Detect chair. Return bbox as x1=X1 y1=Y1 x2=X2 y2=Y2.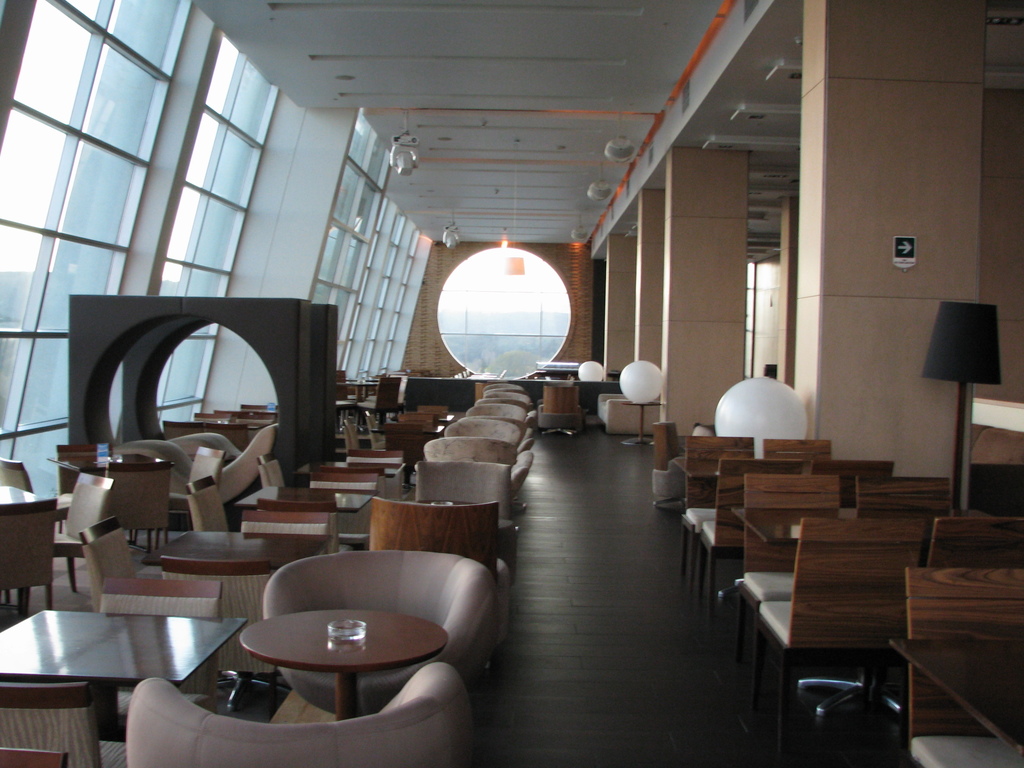
x1=417 y1=461 x2=511 y2=579.
